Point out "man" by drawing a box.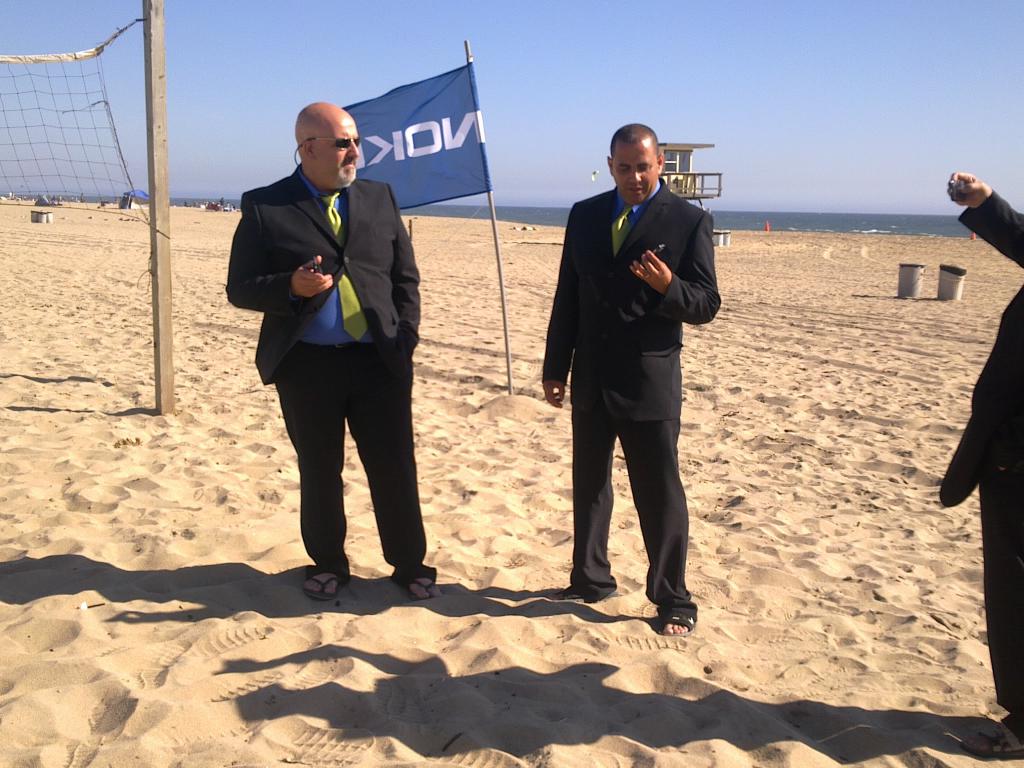
x1=229, y1=114, x2=436, y2=592.
